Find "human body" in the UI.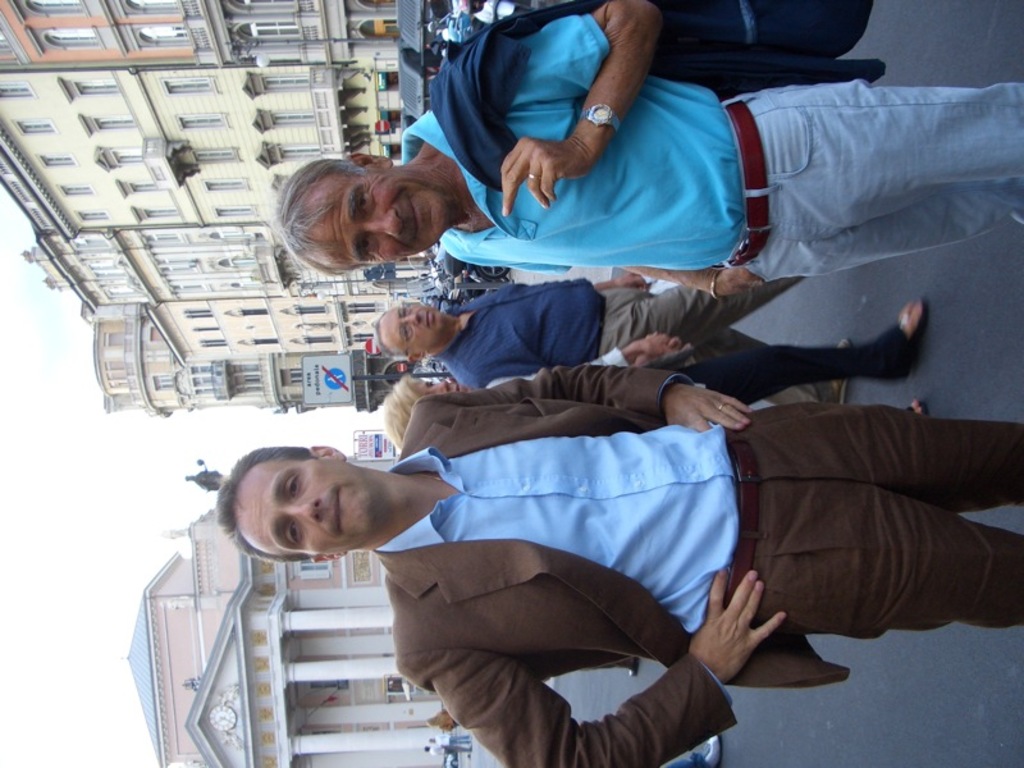
UI element at [387, 296, 928, 433].
